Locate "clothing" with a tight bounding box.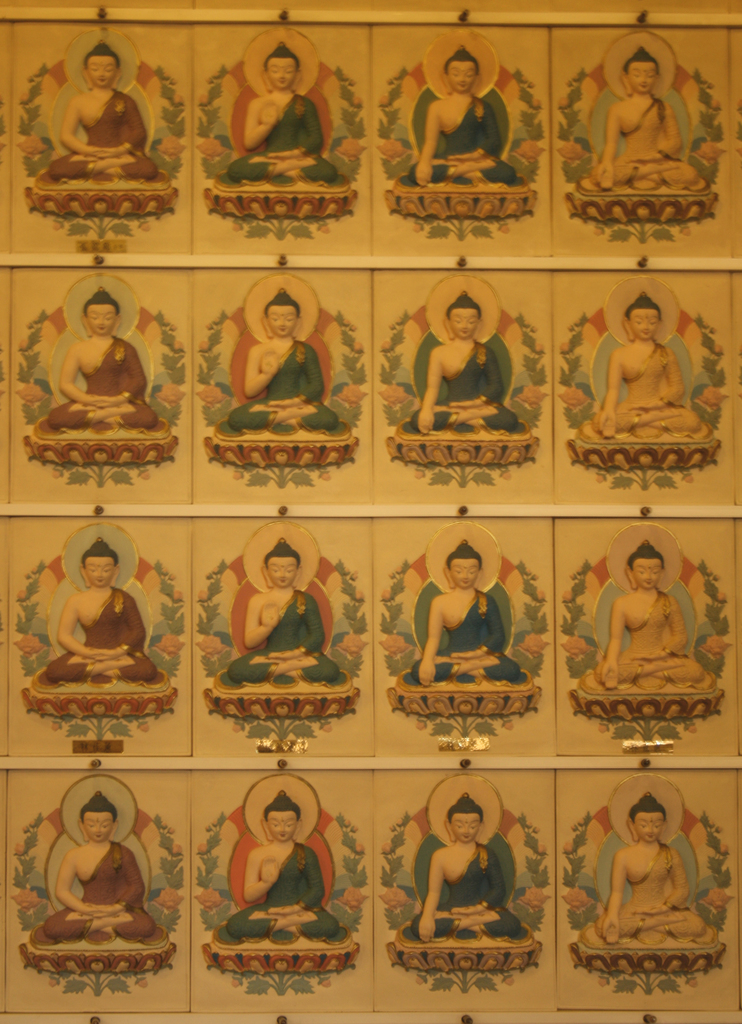
locate(236, 344, 332, 424).
